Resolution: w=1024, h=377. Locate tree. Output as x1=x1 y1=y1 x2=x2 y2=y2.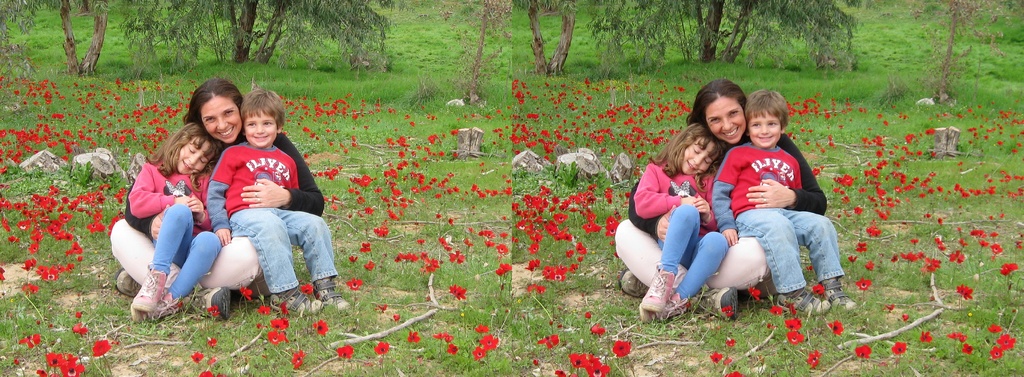
x1=427 y1=0 x2=521 y2=107.
